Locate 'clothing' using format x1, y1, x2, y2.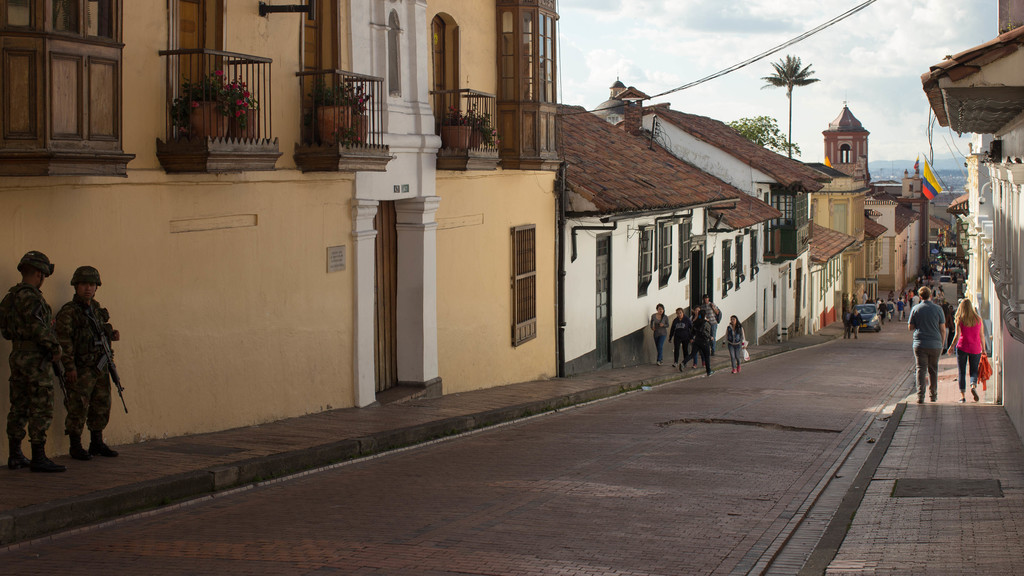
53, 294, 118, 433.
